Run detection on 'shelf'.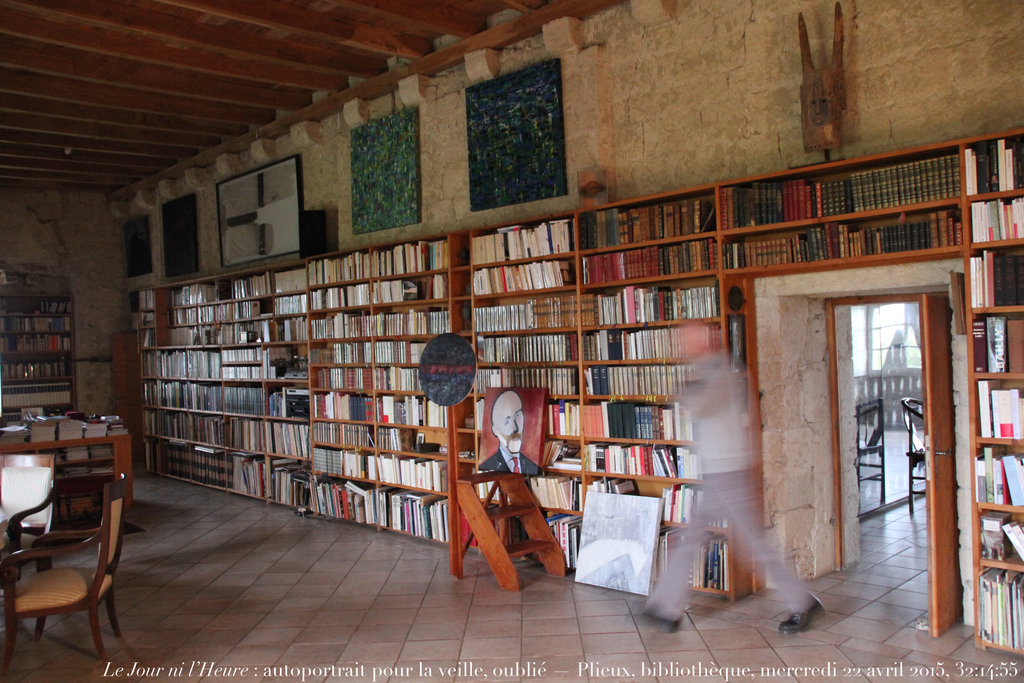
Result: <box>305,439,372,483</box>.
